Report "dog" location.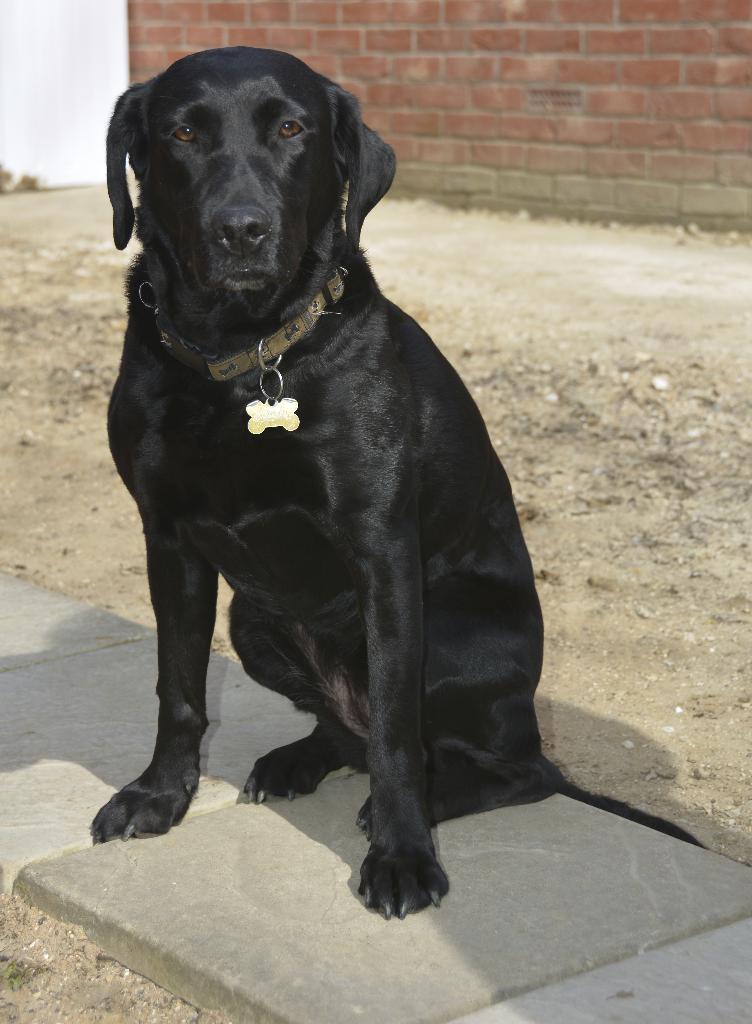
Report: 83:43:712:921.
